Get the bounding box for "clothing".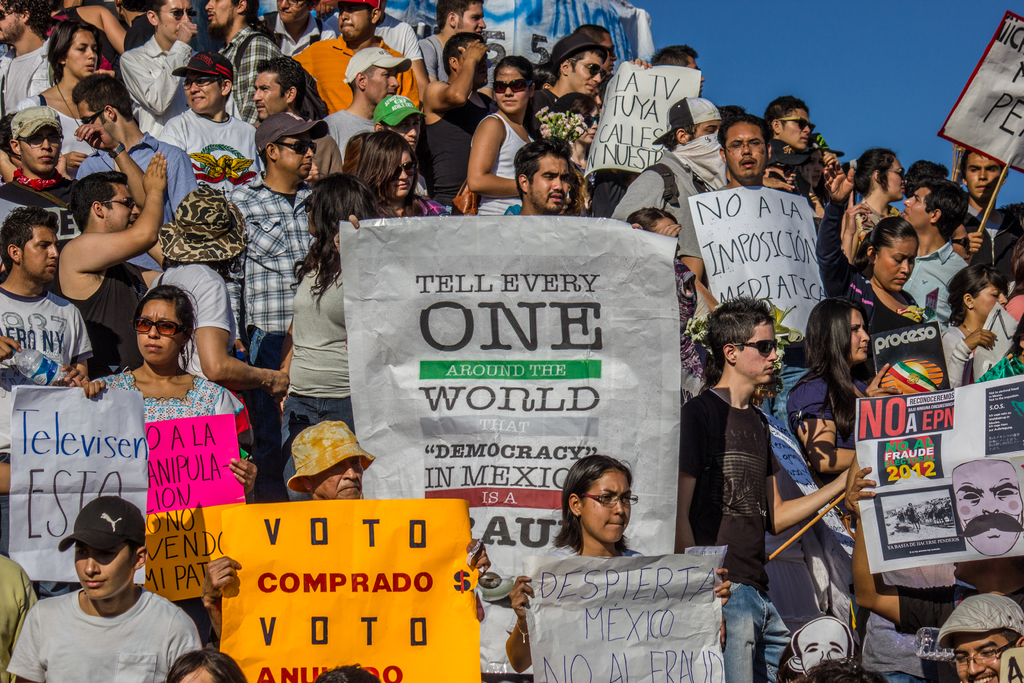
<box>149,100,265,199</box>.
